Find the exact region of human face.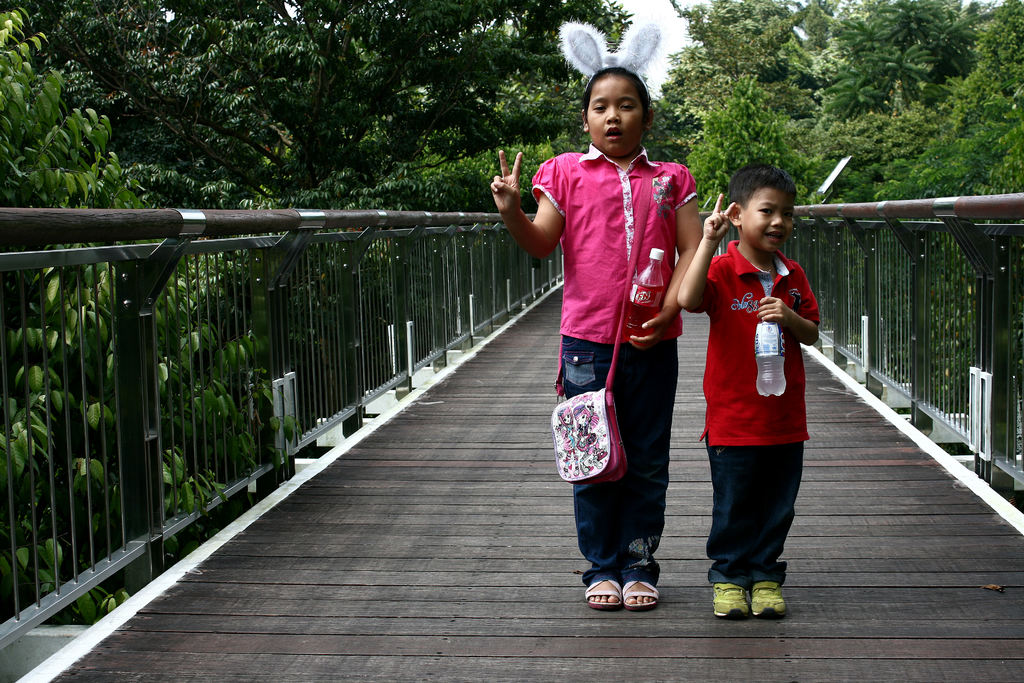
Exact region: x1=741, y1=190, x2=794, y2=254.
